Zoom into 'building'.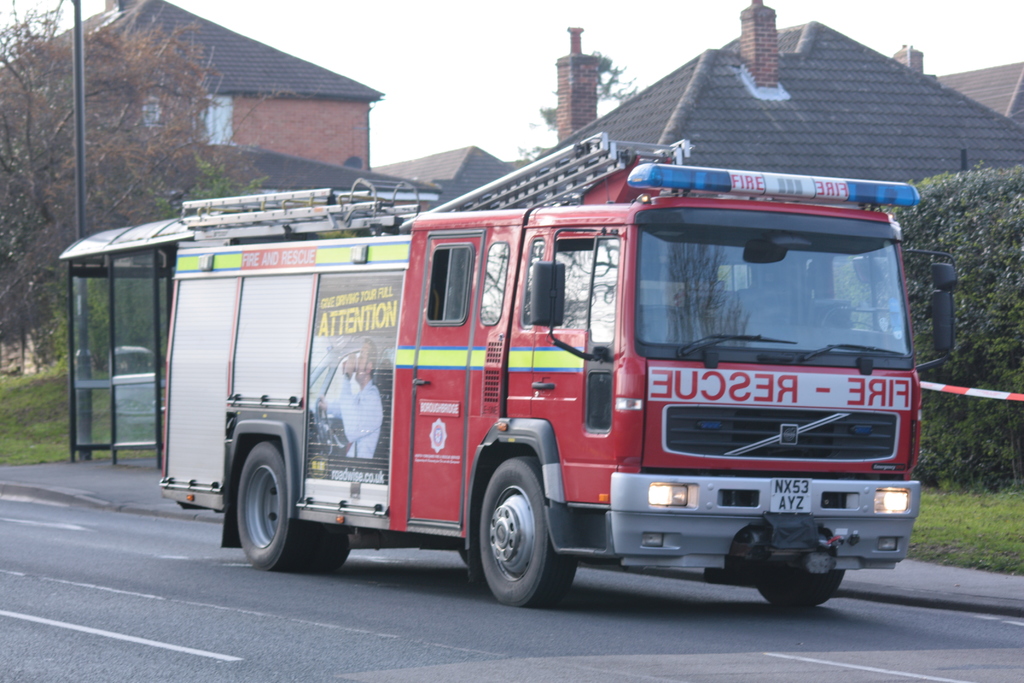
Zoom target: x1=384, y1=150, x2=534, y2=201.
